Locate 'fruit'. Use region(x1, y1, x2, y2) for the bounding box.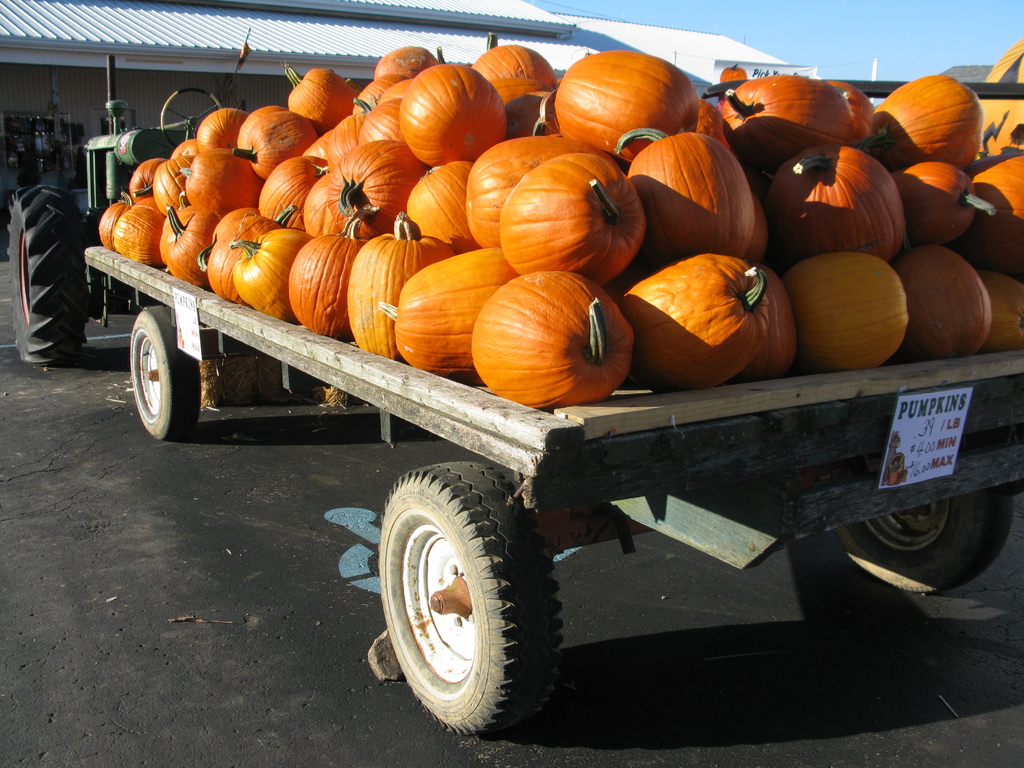
region(534, 58, 673, 146).
